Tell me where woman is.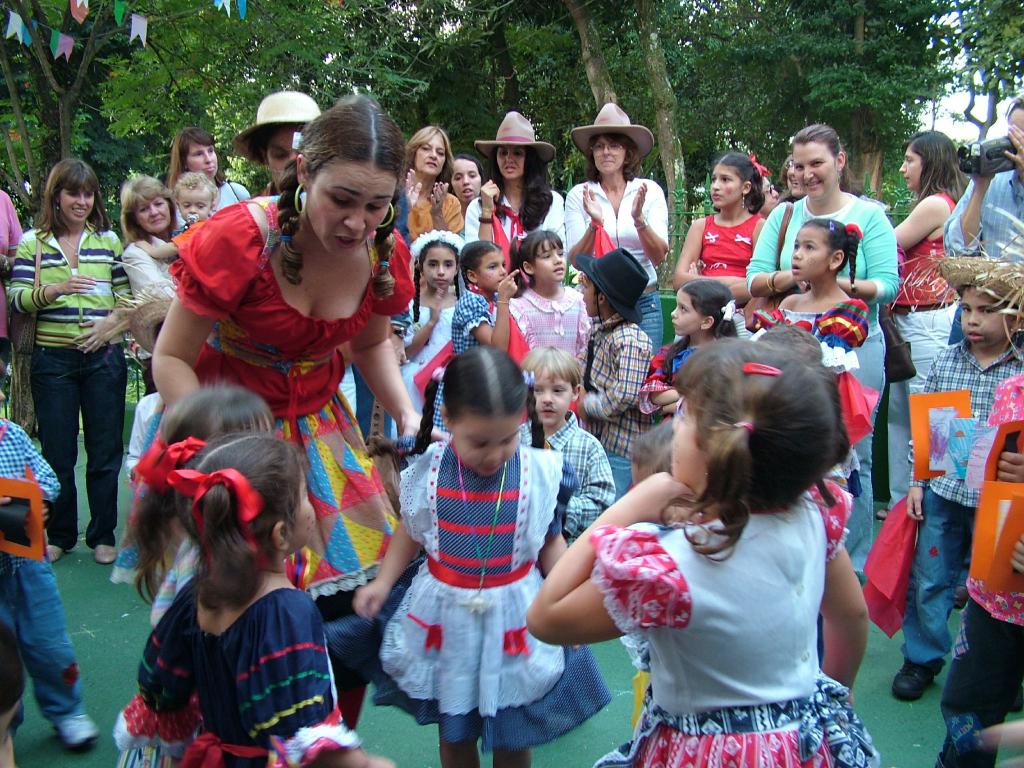
woman is at pyautogui.locateOnScreen(575, 100, 671, 337).
